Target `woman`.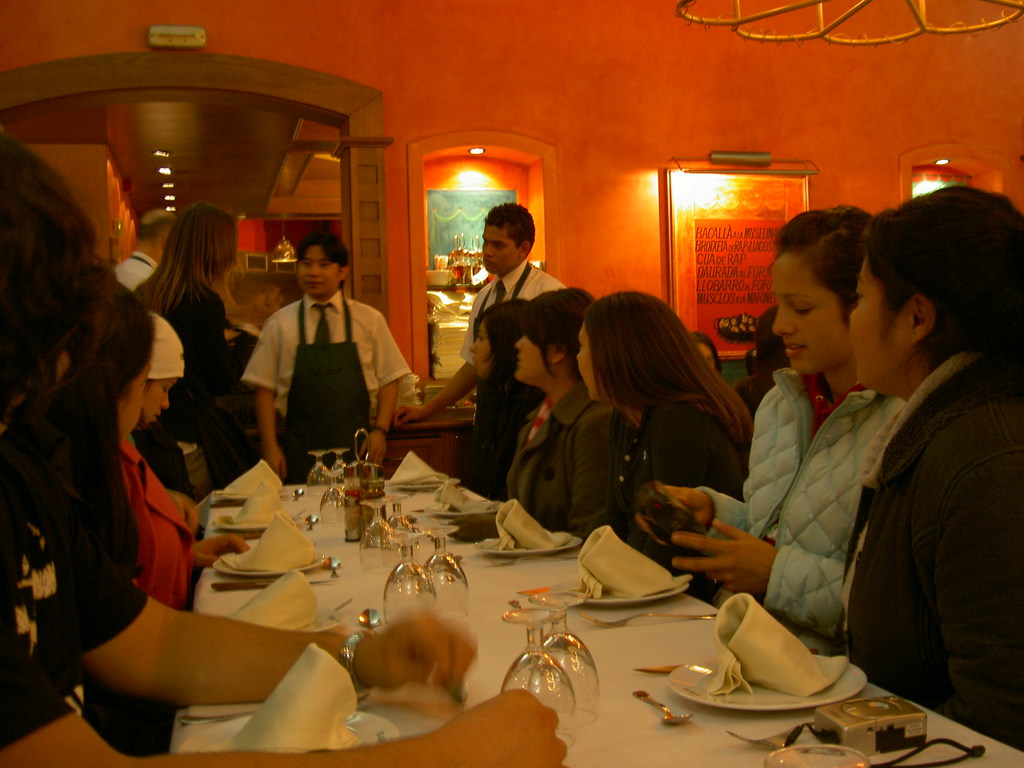
Target region: crop(844, 182, 1023, 756).
